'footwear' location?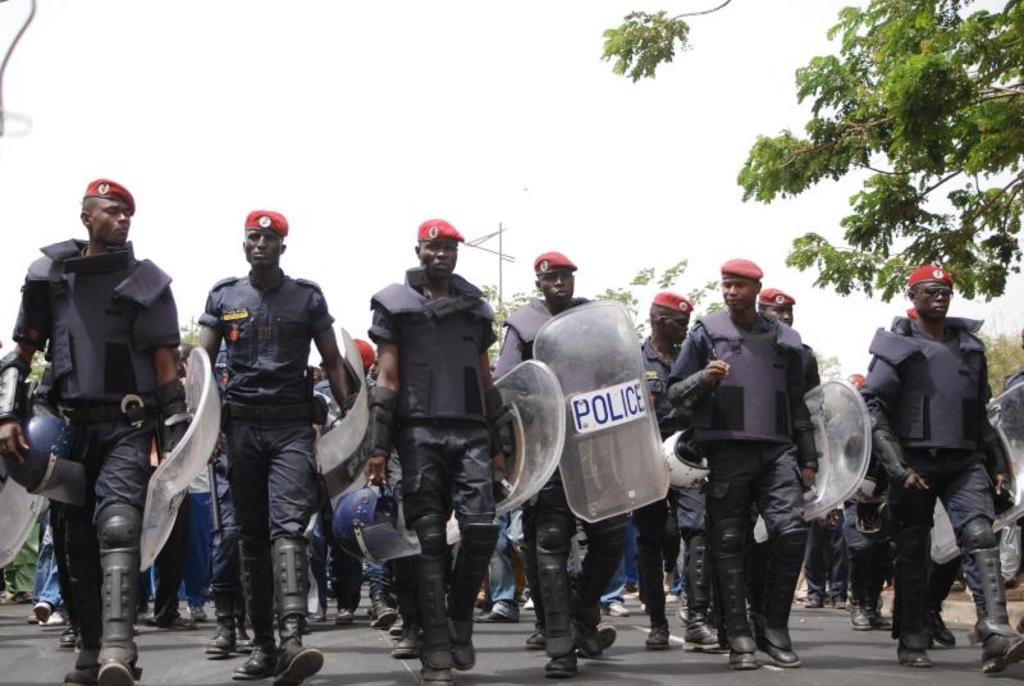
region(755, 630, 796, 663)
